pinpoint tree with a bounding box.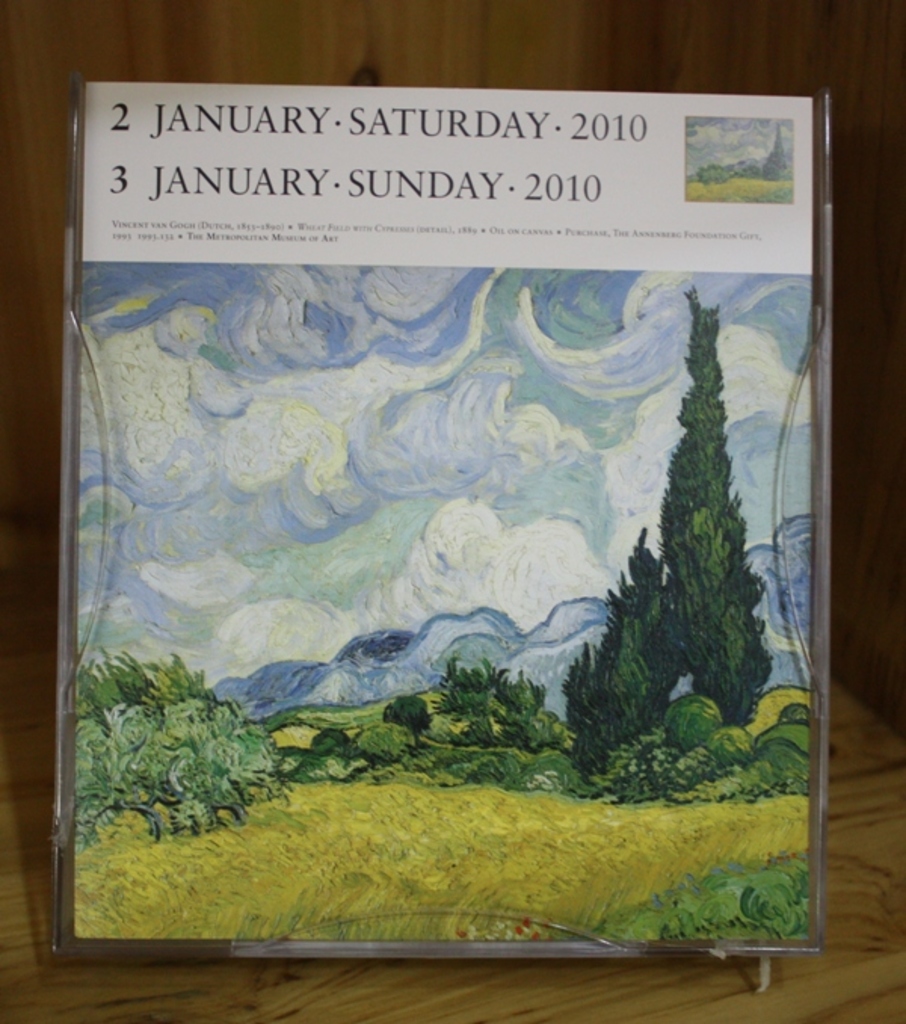
(557,518,684,766).
